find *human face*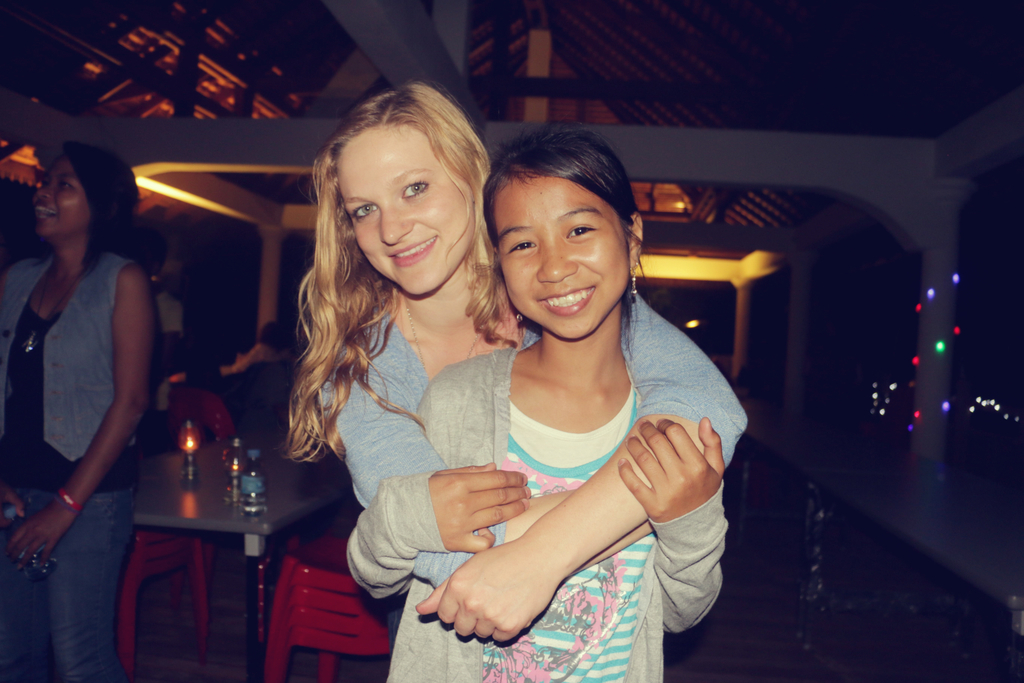
<box>492,145,637,342</box>
